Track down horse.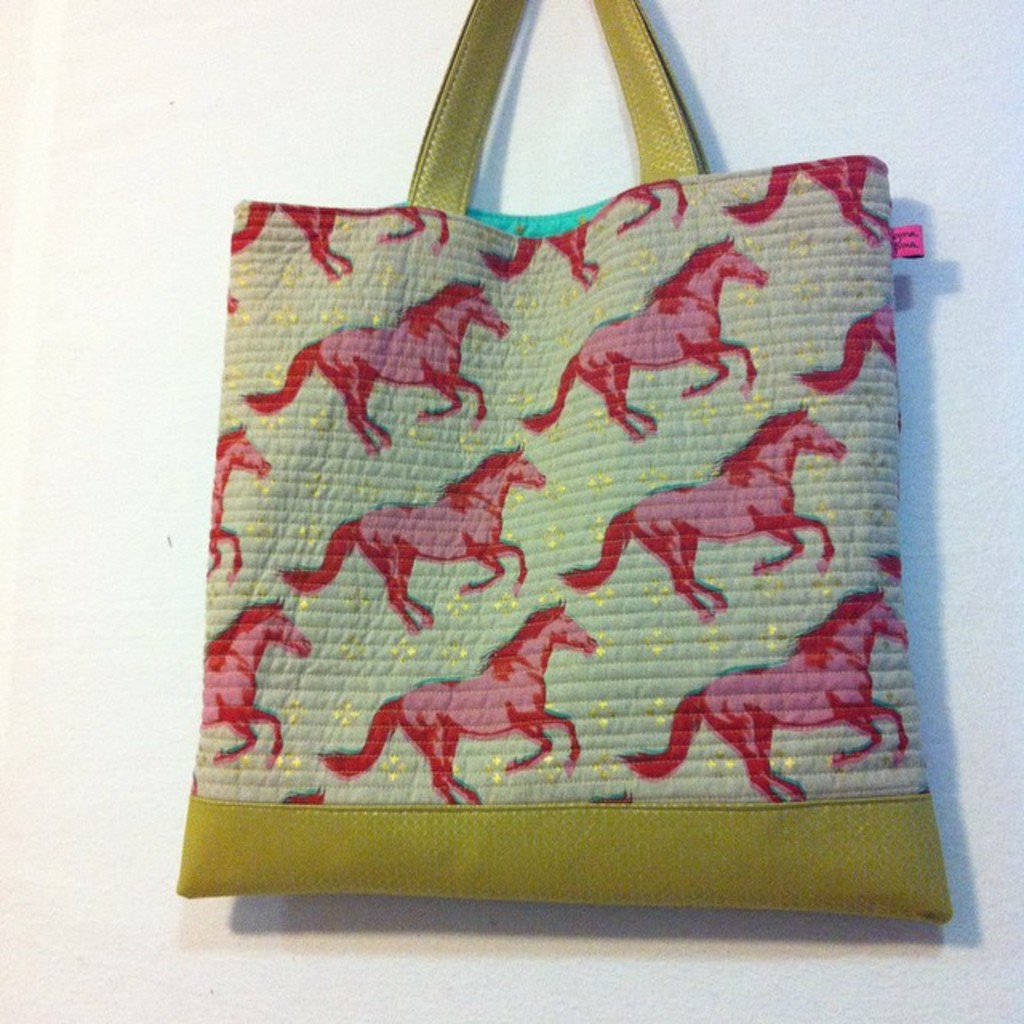
Tracked to 478,178,690,291.
